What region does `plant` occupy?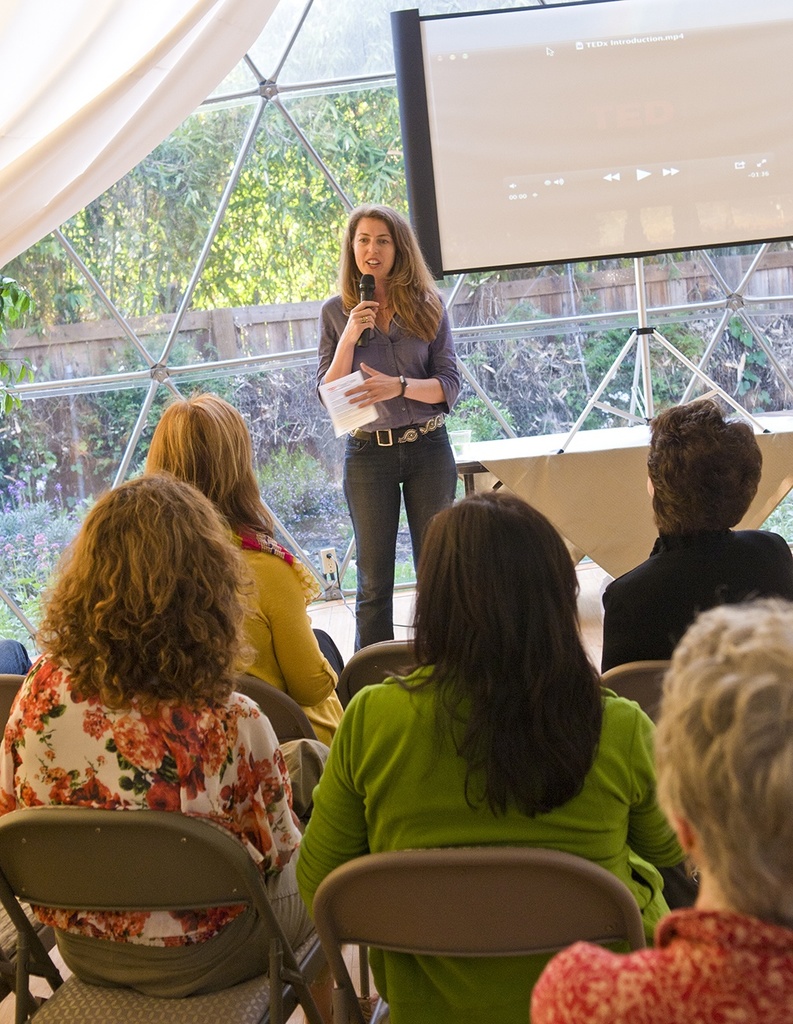
detection(35, 499, 75, 596).
